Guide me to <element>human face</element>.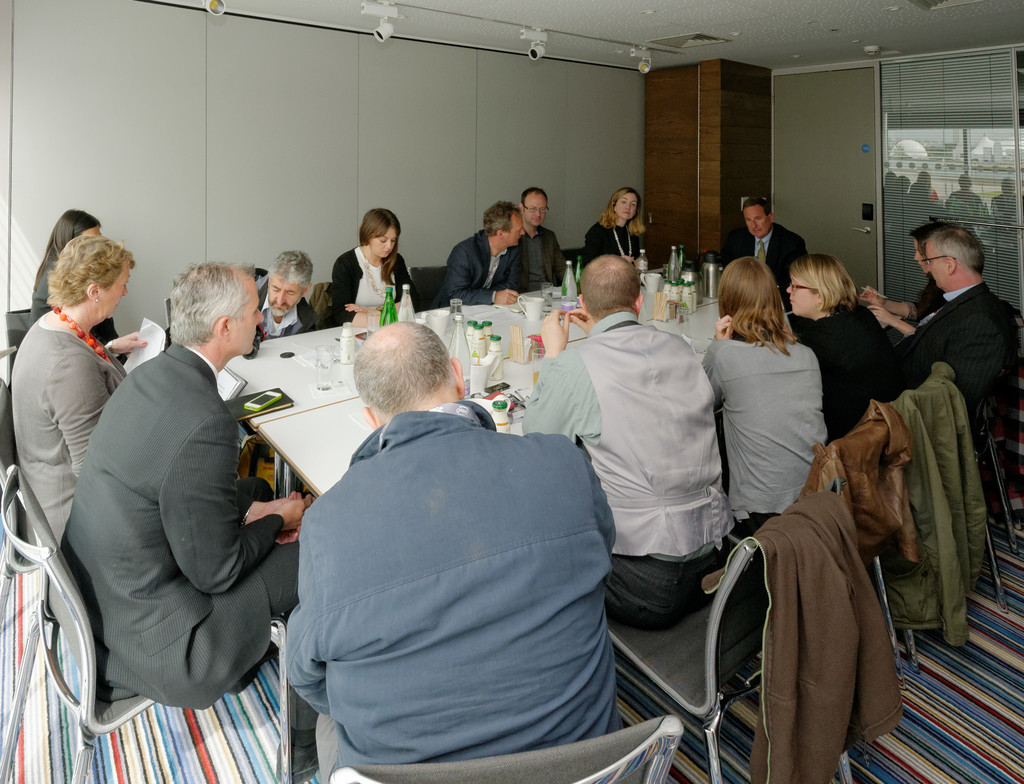
Guidance: bbox=[370, 236, 397, 259].
